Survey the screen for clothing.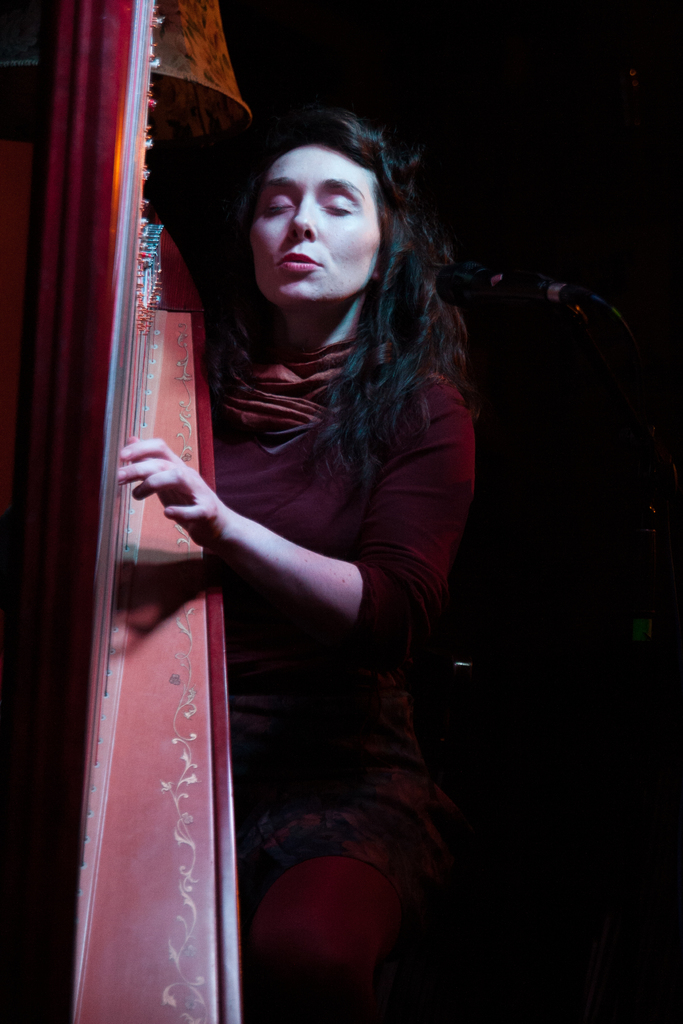
Survey found: 207:325:475:1023.
